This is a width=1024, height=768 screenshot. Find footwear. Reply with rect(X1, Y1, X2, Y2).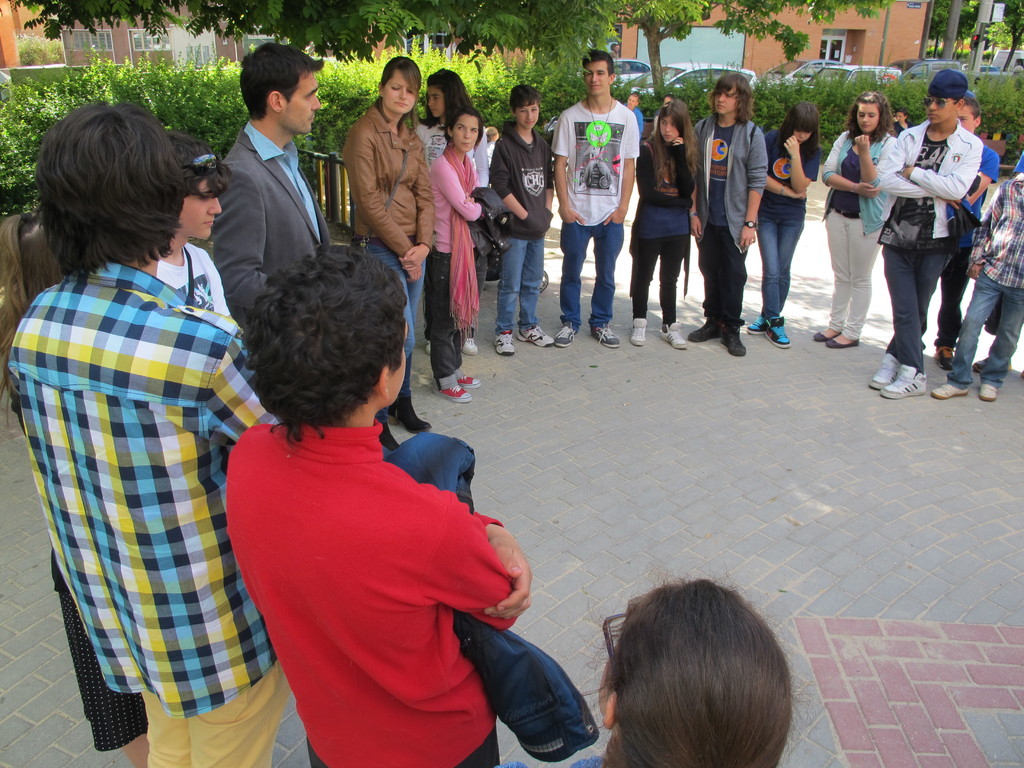
rect(460, 335, 480, 356).
